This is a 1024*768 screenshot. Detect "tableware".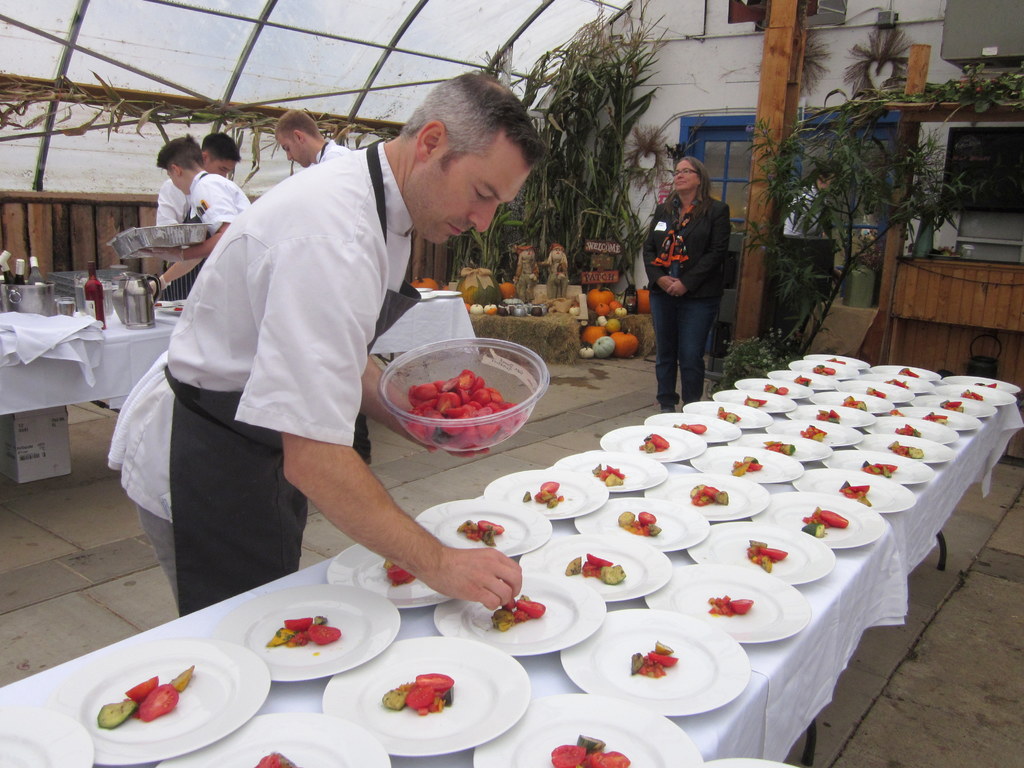
detection(785, 401, 875, 430).
